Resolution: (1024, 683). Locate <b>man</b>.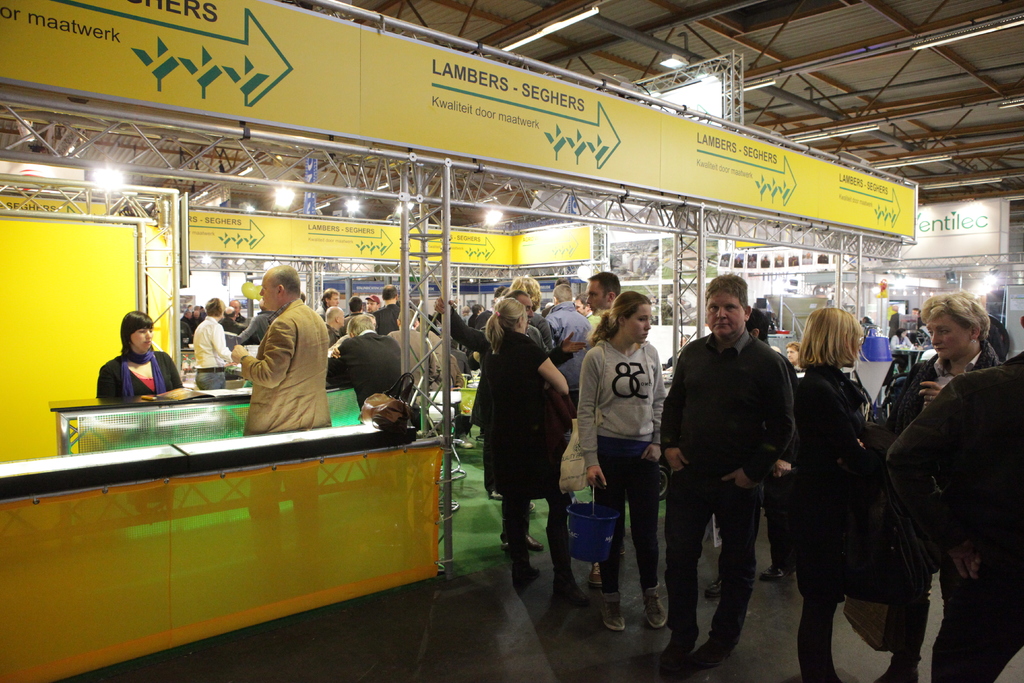
(365, 283, 404, 328).
